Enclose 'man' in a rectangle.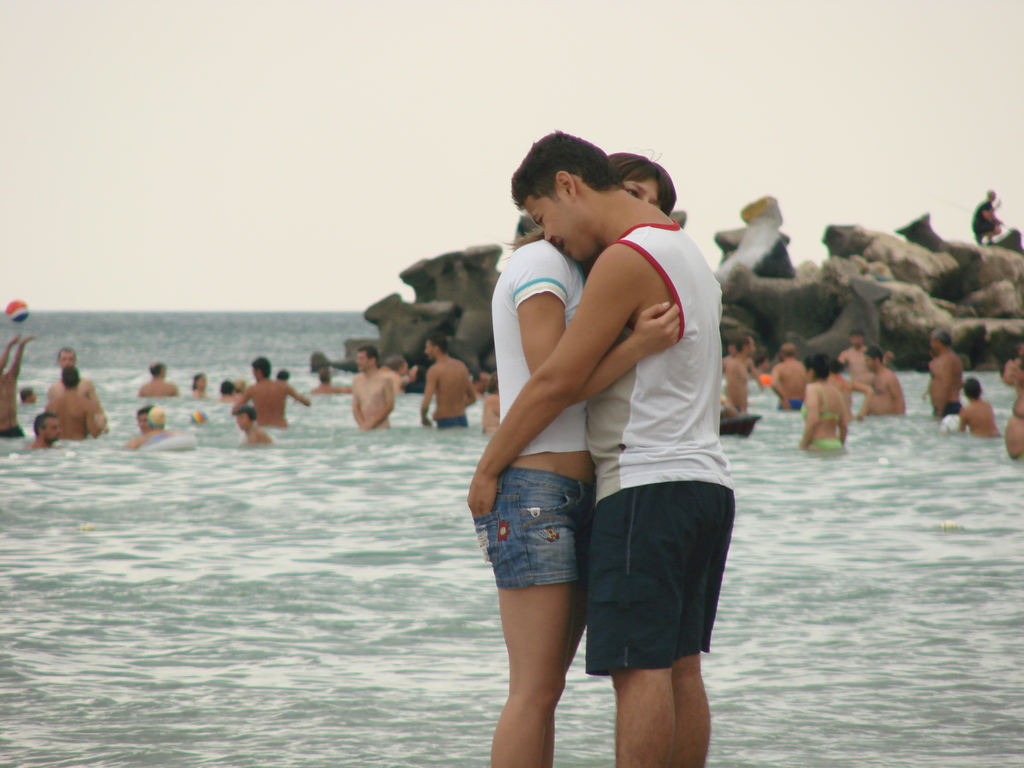
44:364:109:444.
